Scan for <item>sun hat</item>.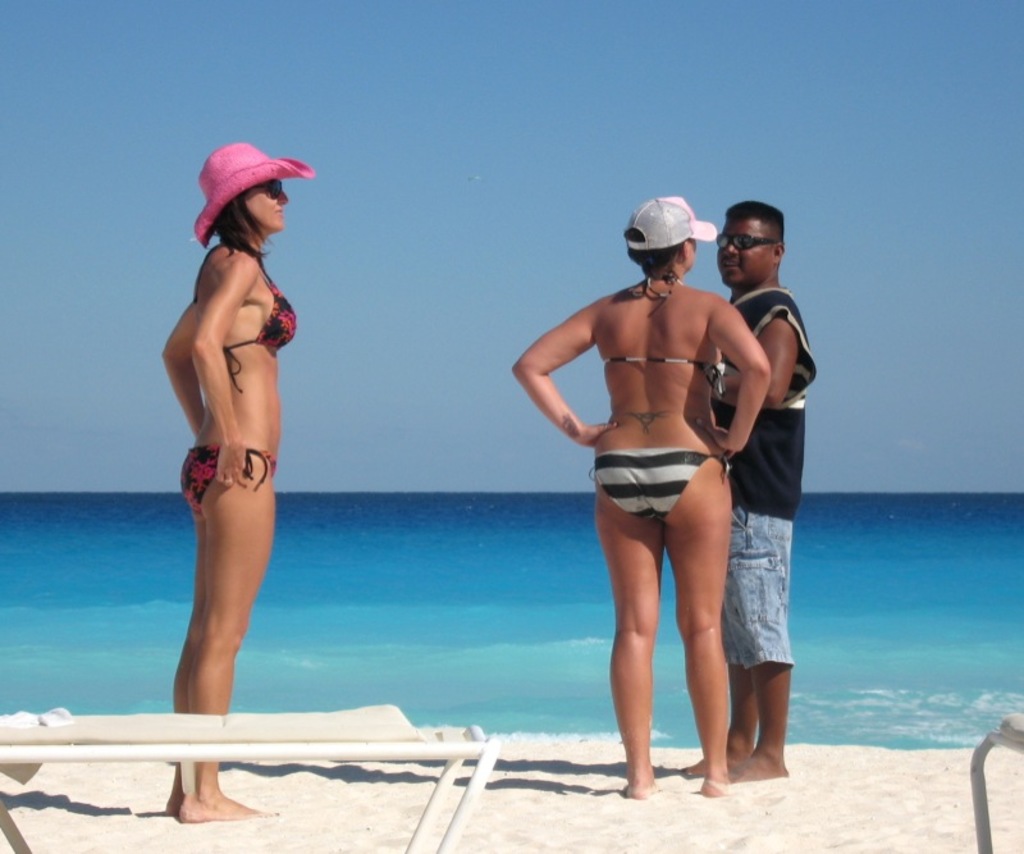
Scan result: crop(618, 191, 721, 257).
